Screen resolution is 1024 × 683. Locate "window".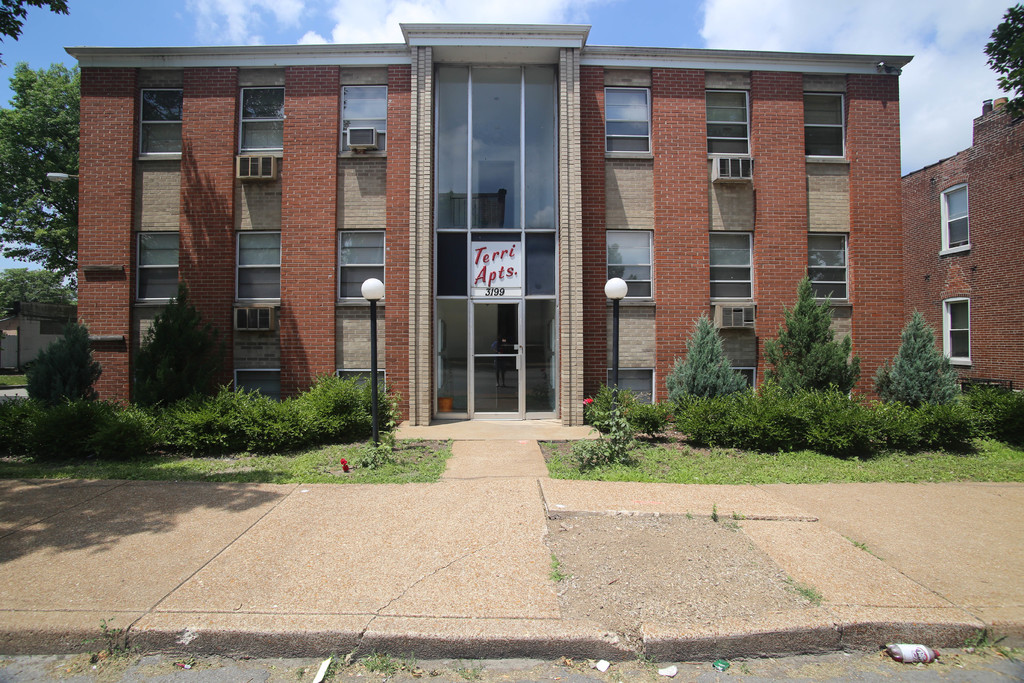
bbox(803, 94, 852, 167).
